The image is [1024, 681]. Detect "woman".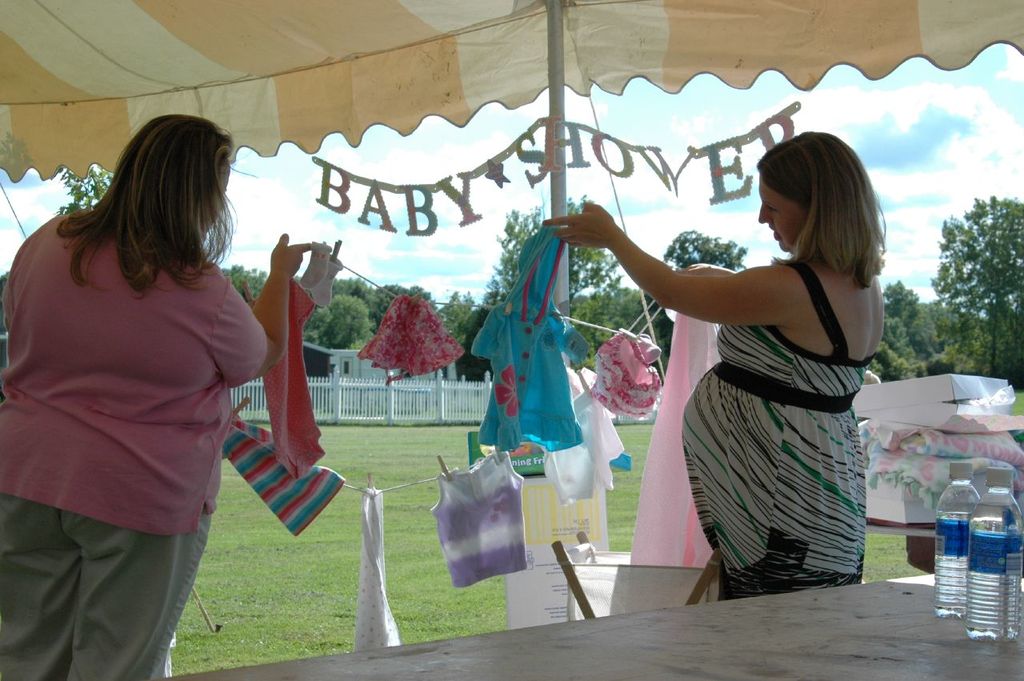
Detection: (x1=536, y1=130, x2=885, y2=603).
